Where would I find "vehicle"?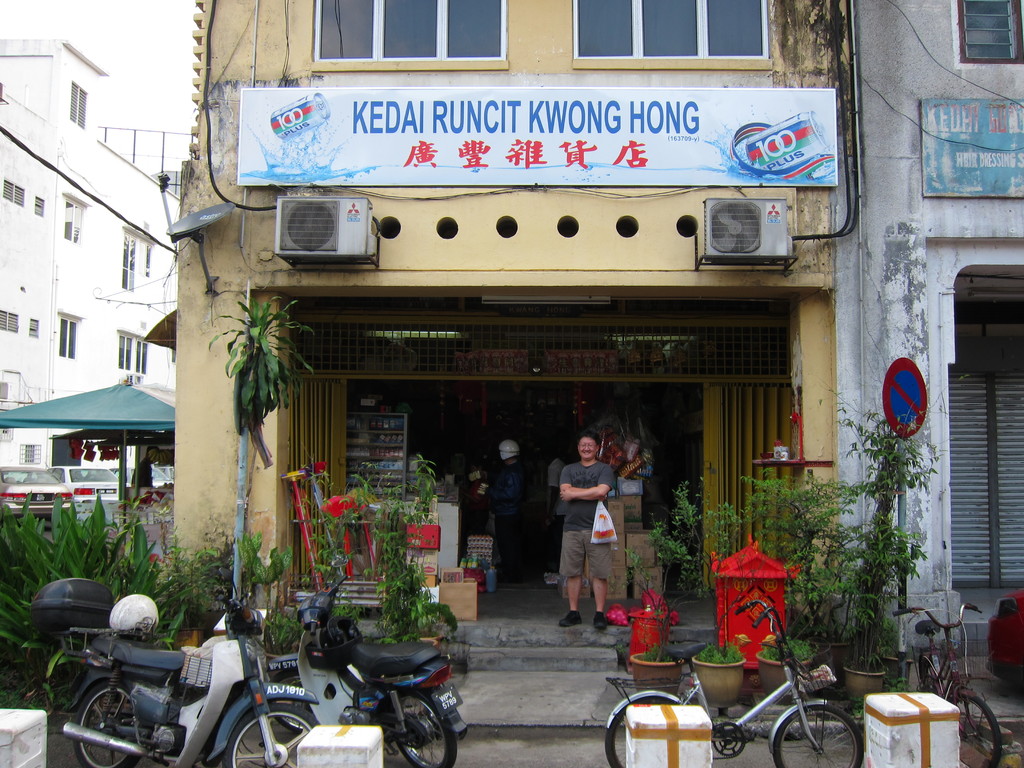
At 886, 604, 998, 767.
